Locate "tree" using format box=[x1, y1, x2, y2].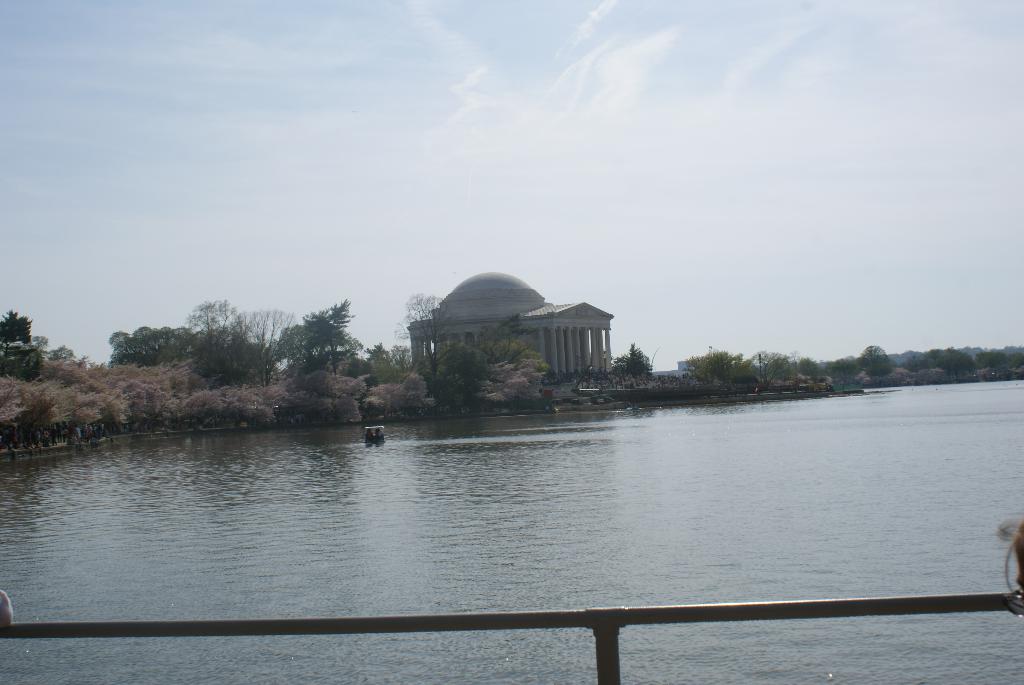
box=[0, 328, 47, 377].
